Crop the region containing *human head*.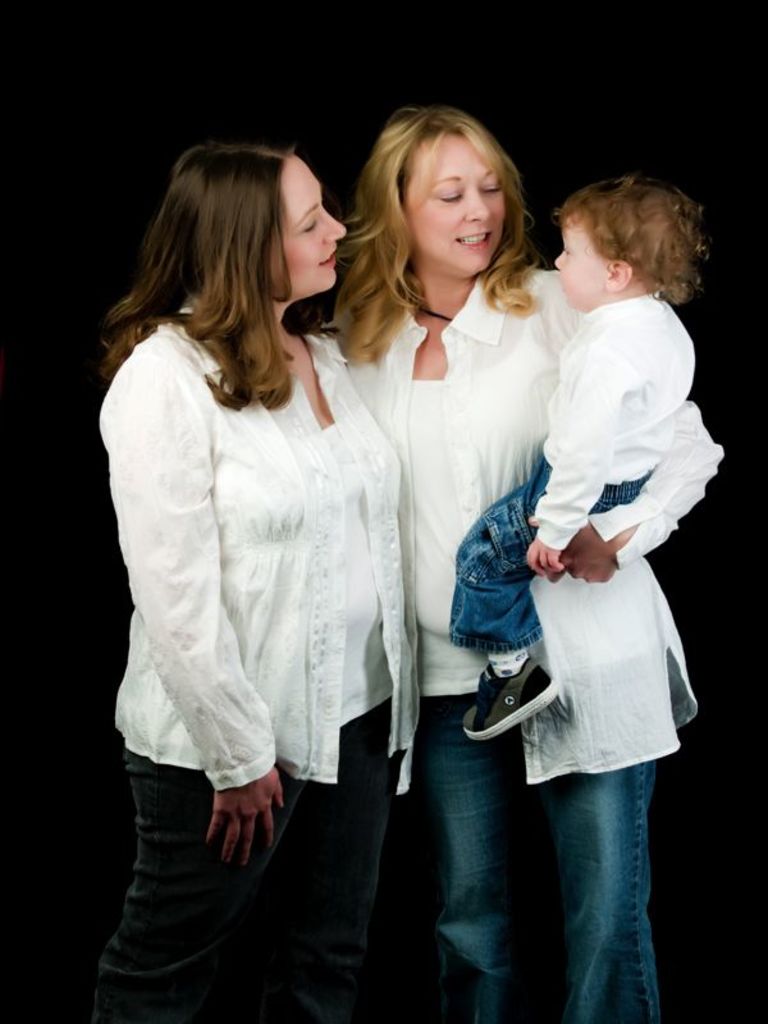
Crop region: bbox(161, 132, 346, 303).
